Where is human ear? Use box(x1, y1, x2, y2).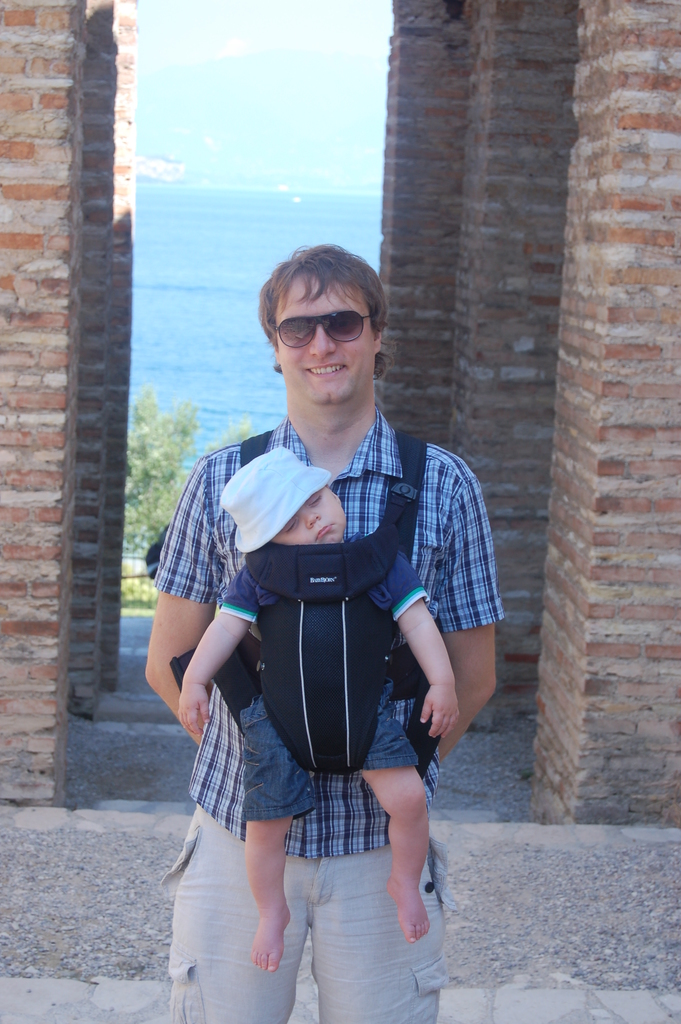
box(331, 488, 343, 505).
